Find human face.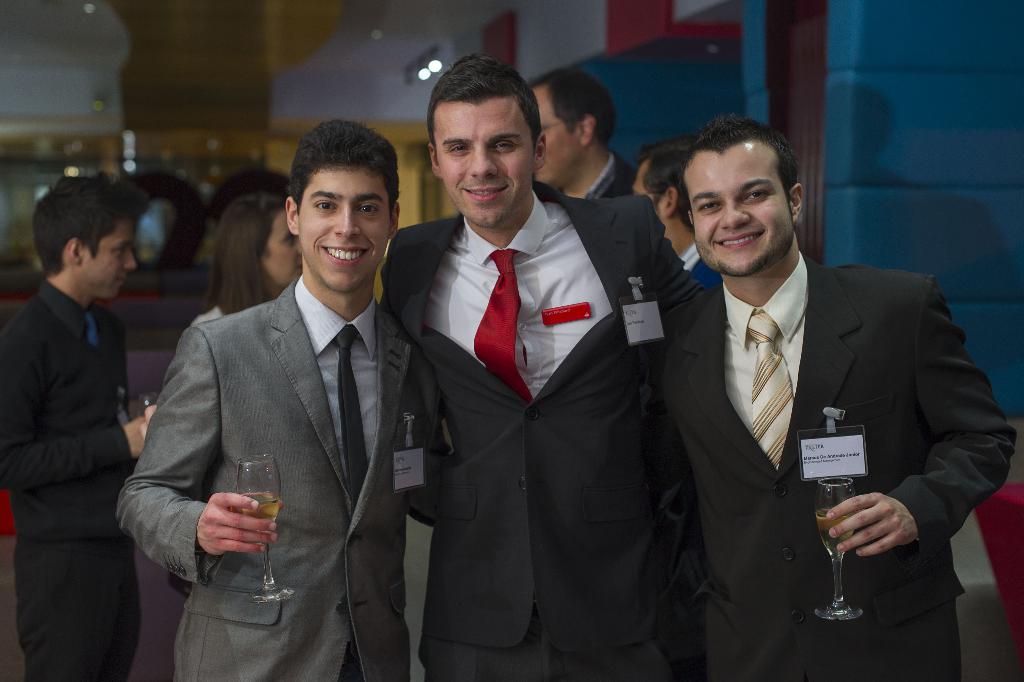
84:216:146:297.
